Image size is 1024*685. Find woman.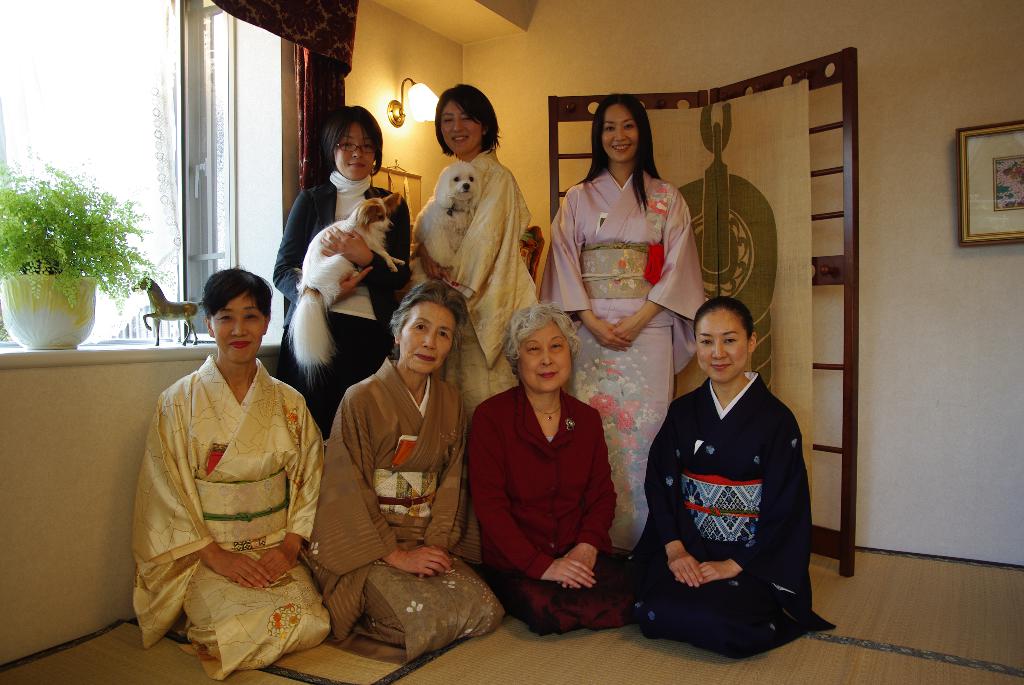
531 89 711 555.
